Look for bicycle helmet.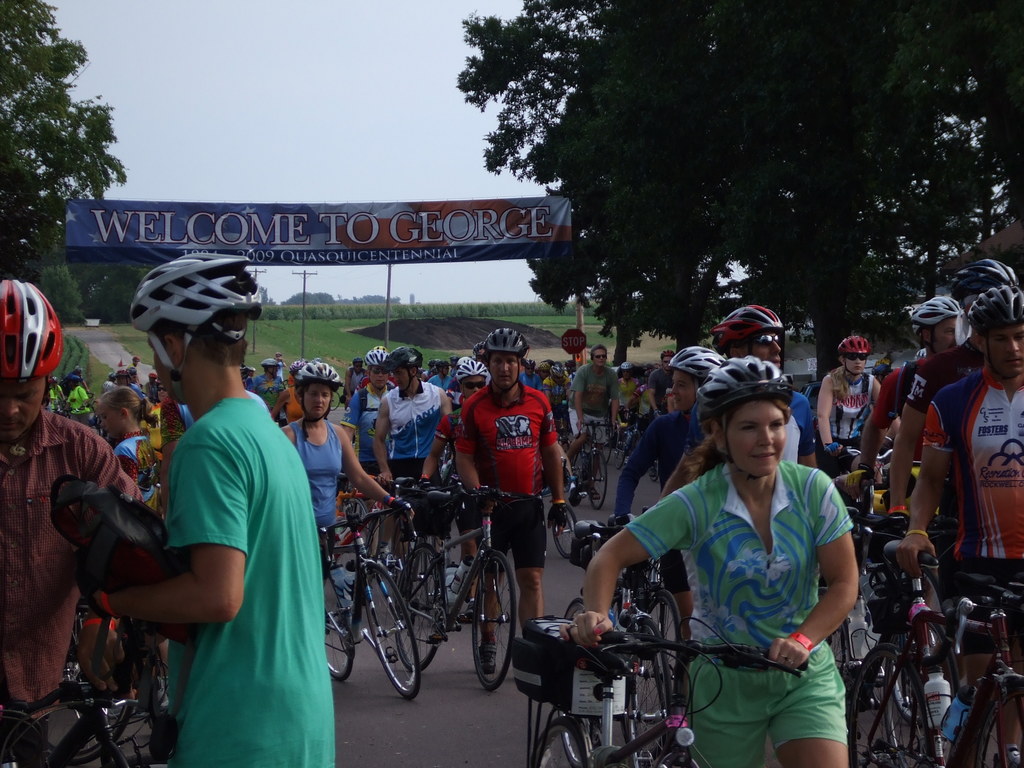
Found: [left=673, top=343, right=724, bottom=380].
